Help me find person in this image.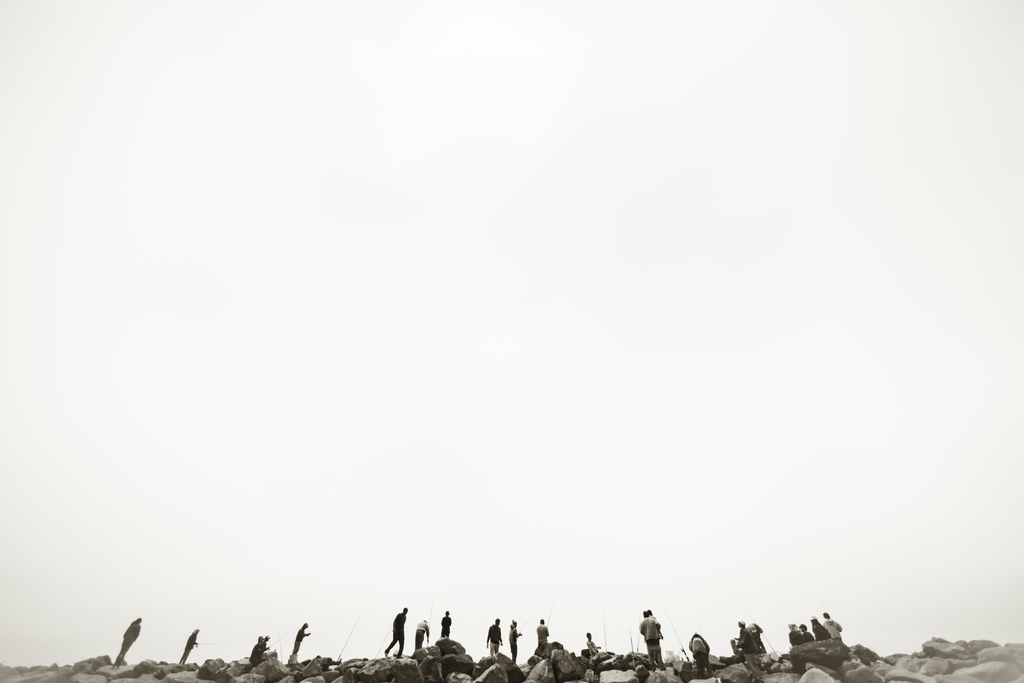
Found it: left=639, top=612, right=664, bottom=673.
